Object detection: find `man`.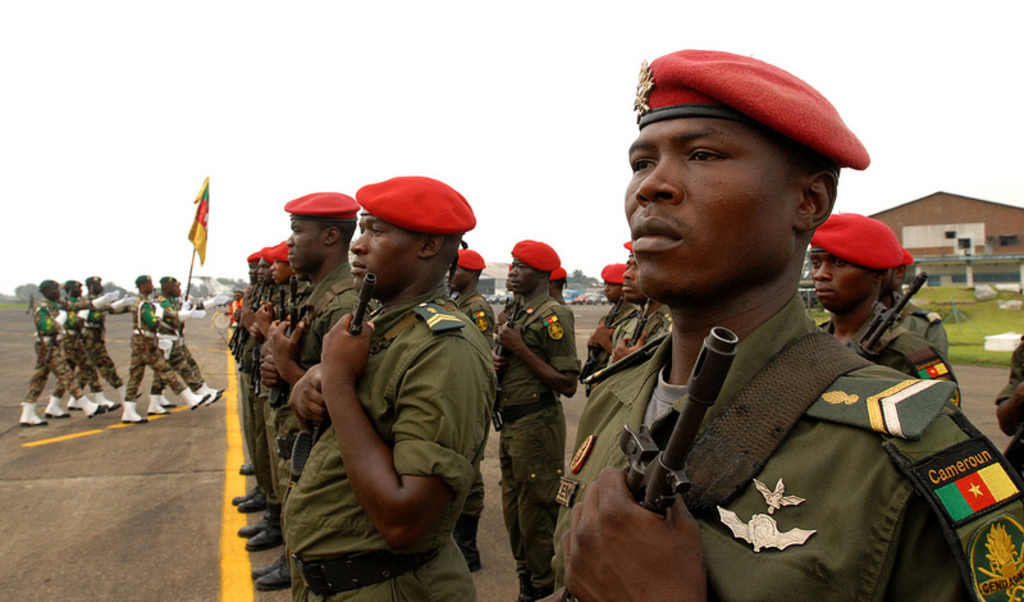
crop(152, 275, 224, 414).
